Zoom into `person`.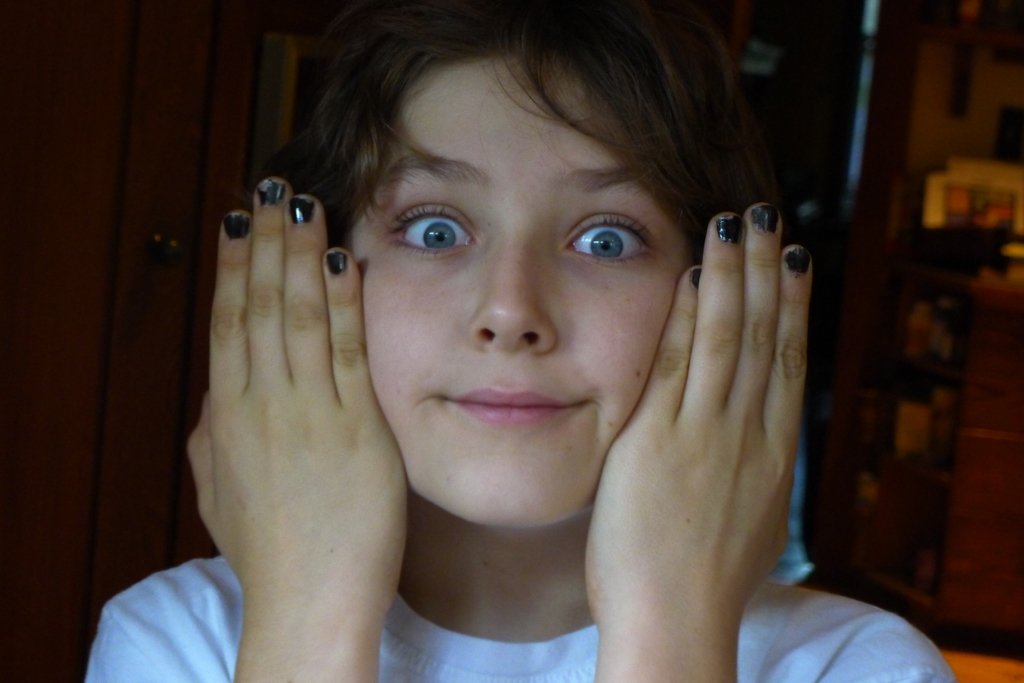
Zoom target: [81, 0, 957, 682].
